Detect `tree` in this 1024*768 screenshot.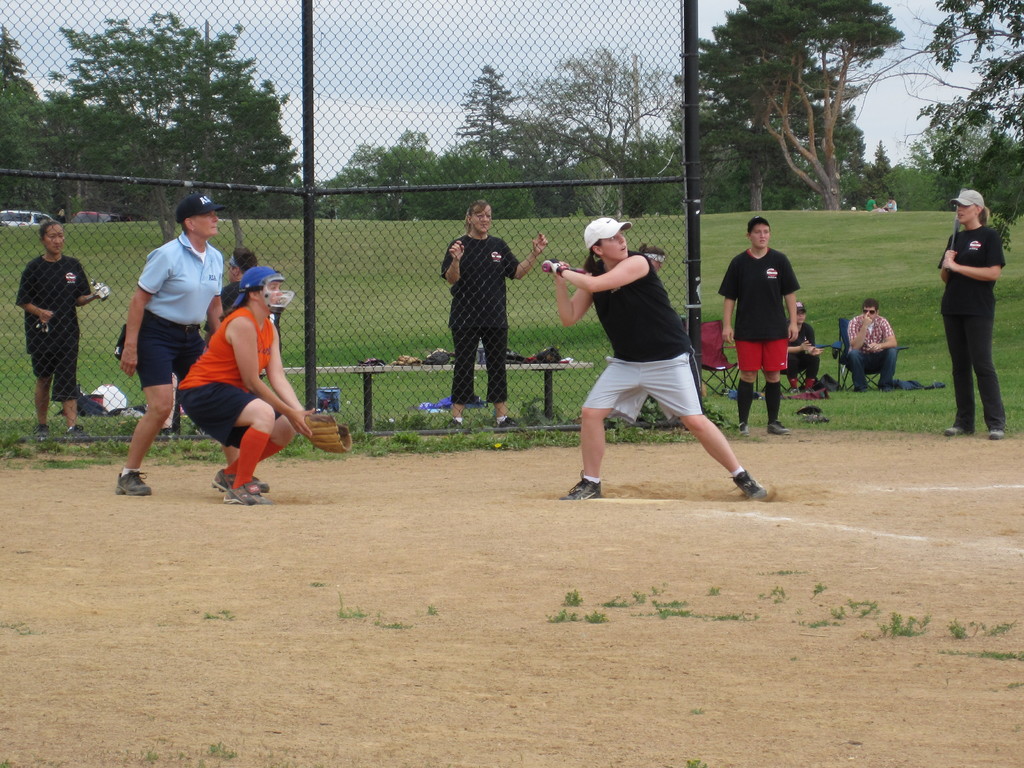
Detection: locate(909, 0, 1023, 185).
